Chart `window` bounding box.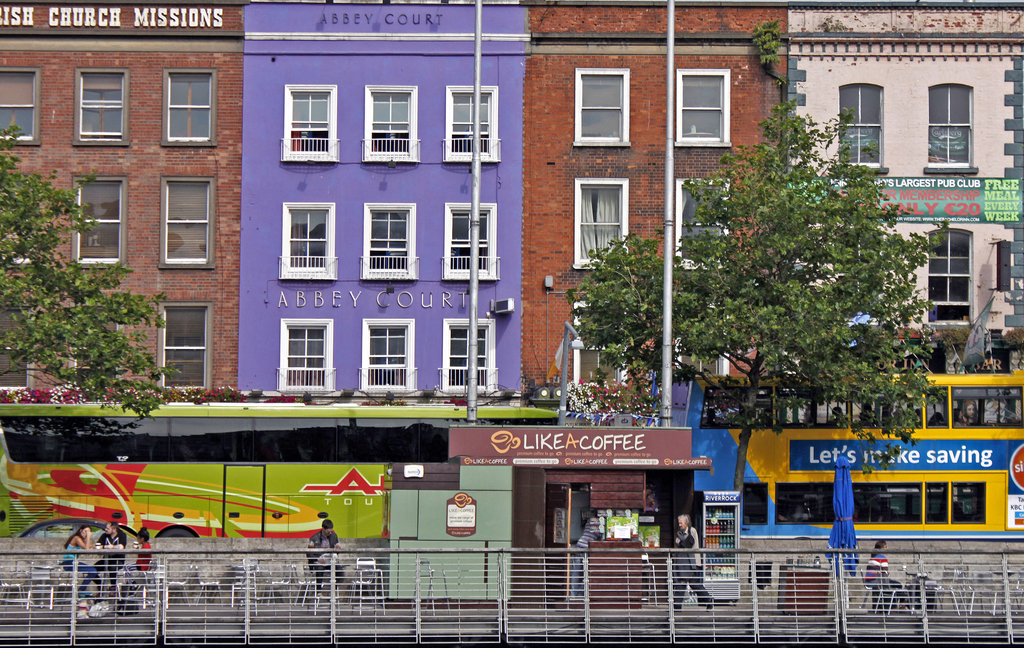
Charted: (678,308,726,381).
